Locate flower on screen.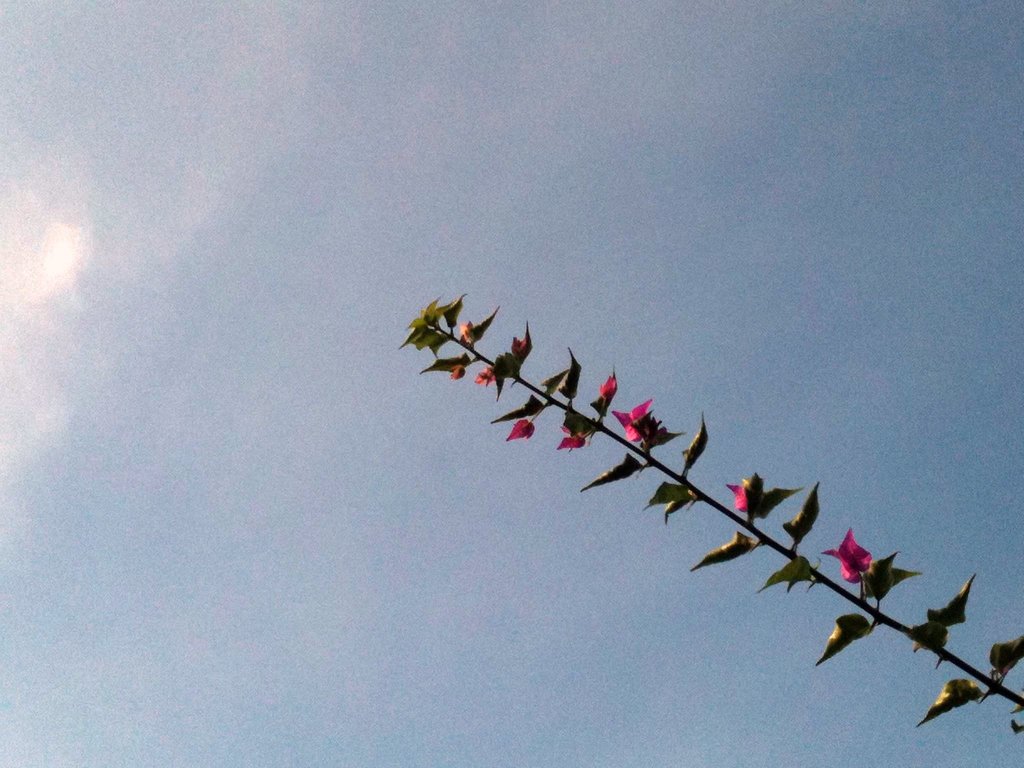
On screen at <bbox>613, 393, 653, 444</bbox>.
